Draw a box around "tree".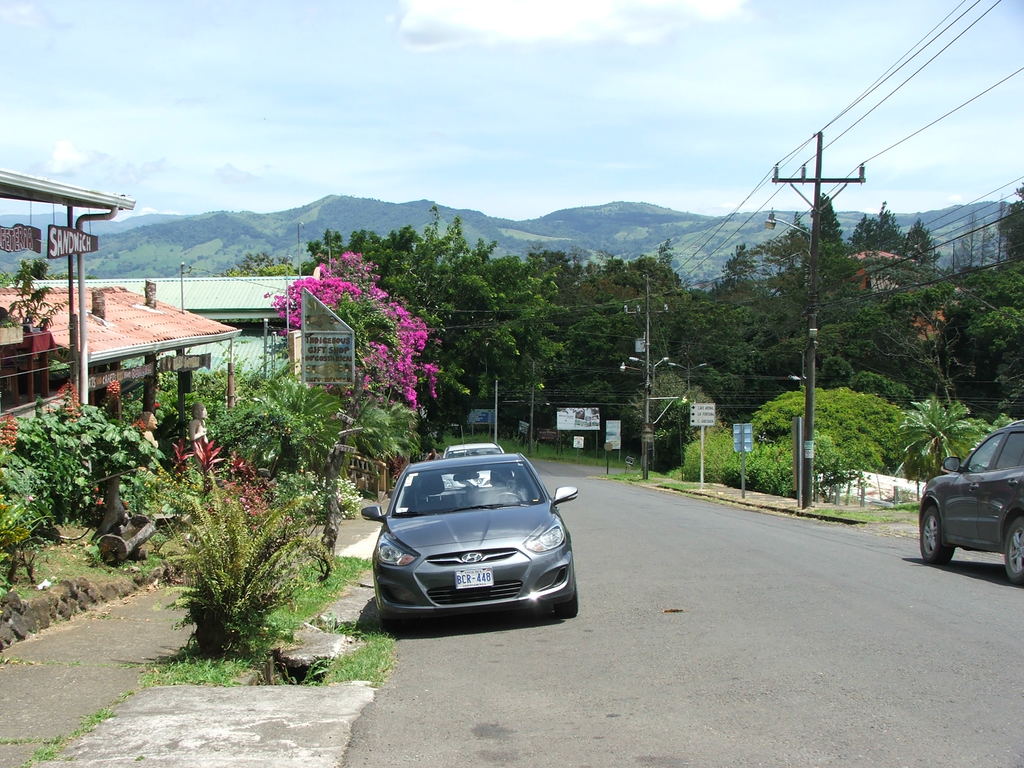
bbox(893, 391, 967, 485).
